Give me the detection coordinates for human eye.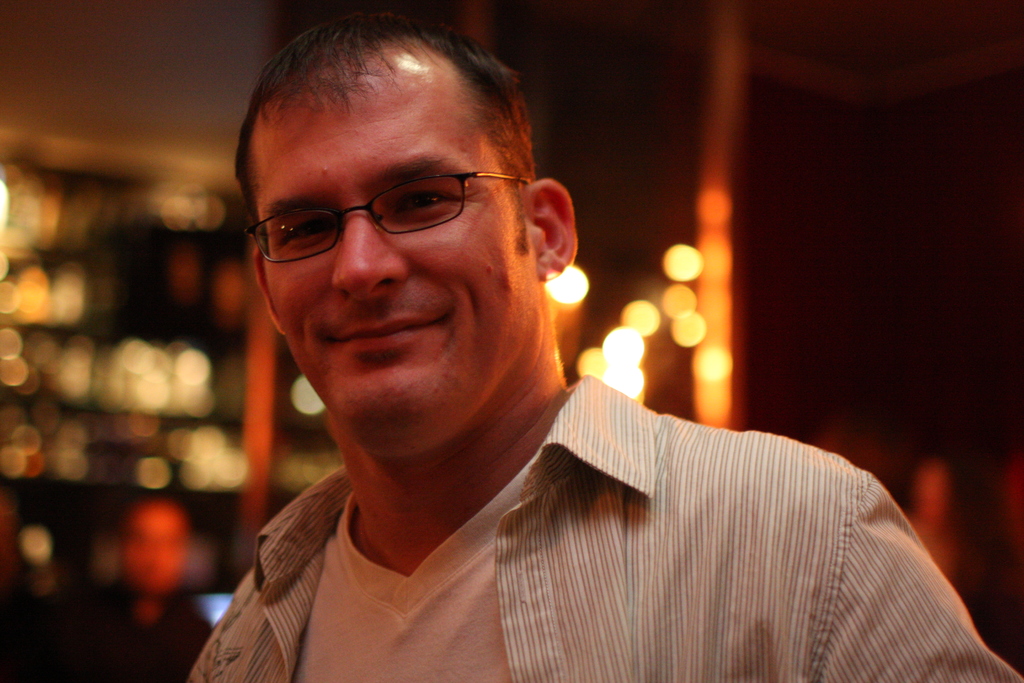
<box>391,179,459,219</box>.
